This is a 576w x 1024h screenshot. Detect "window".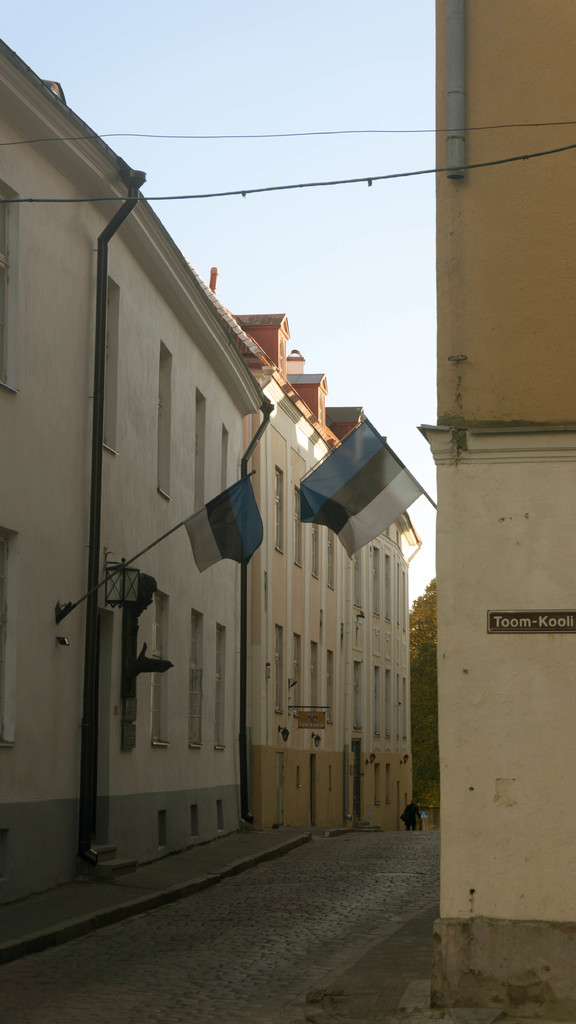
<box>159,344,172,499</box>.
